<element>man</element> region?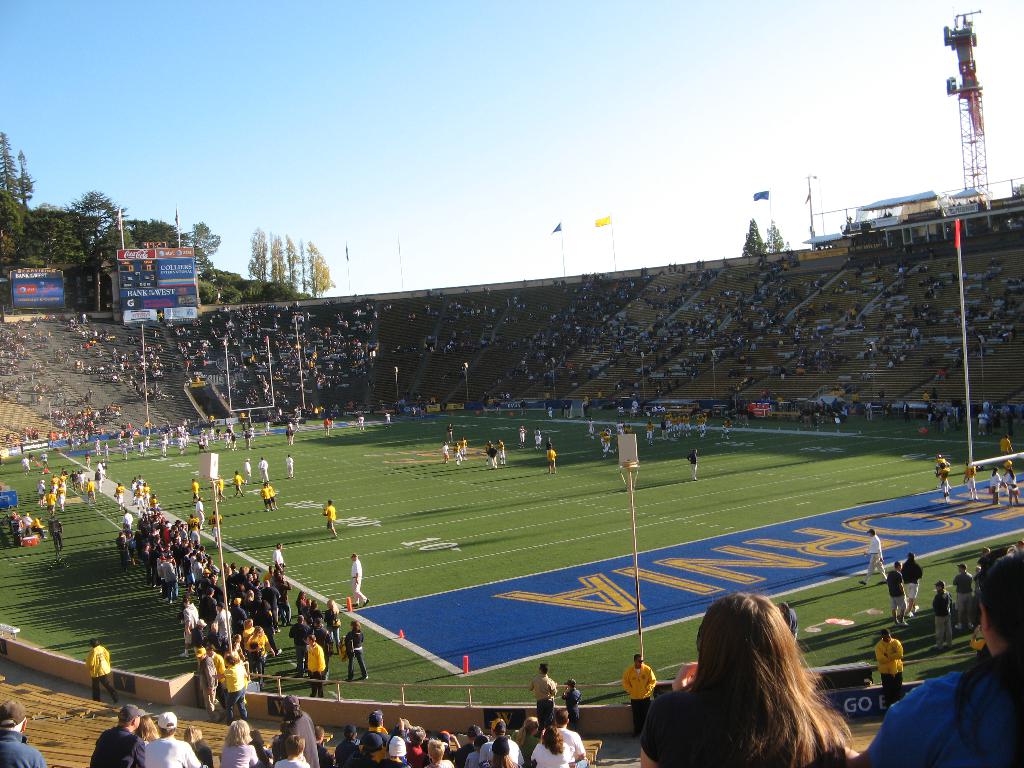
(262,483,275,509)
